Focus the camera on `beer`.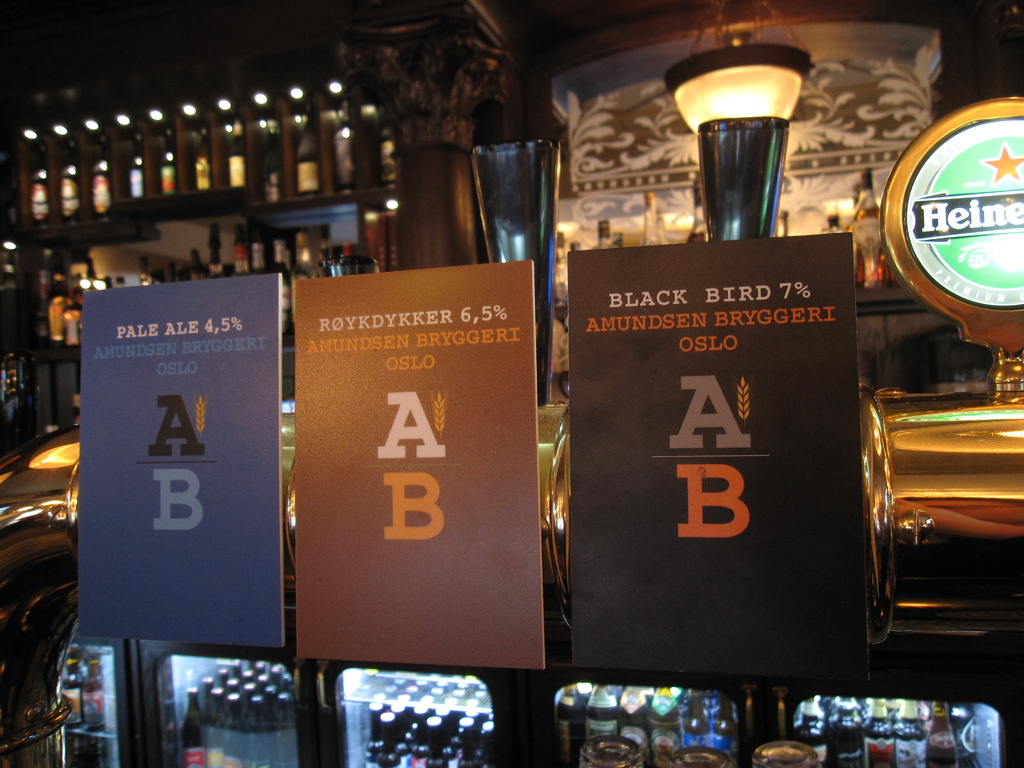
Focus region: box(292, 95, 317, 187).
